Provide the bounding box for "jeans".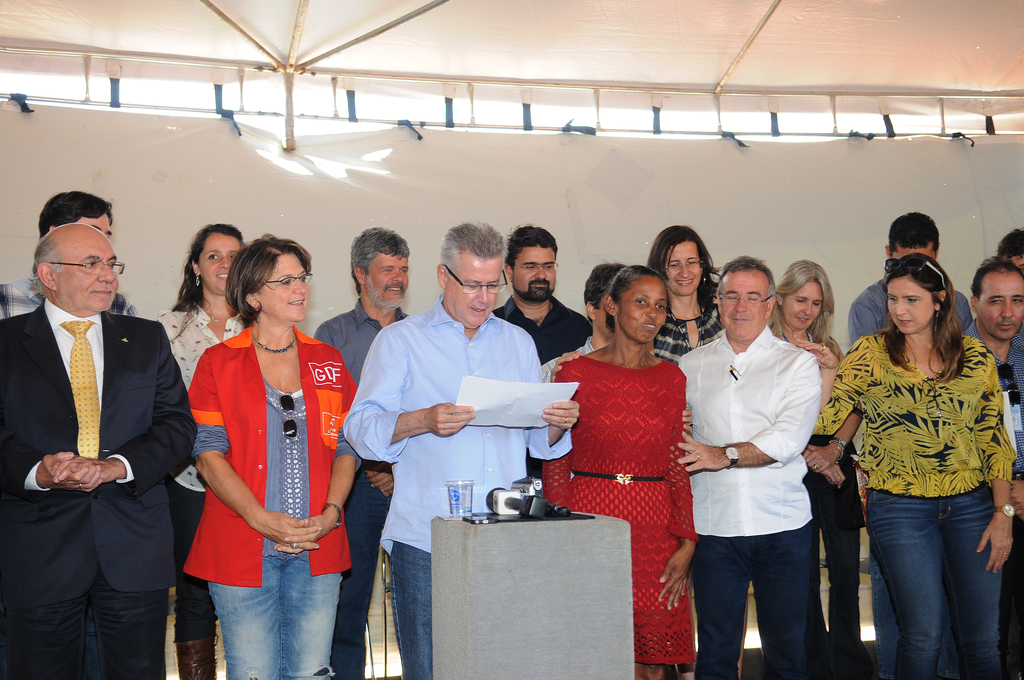
bbox(870, 487, 1002, 677).
